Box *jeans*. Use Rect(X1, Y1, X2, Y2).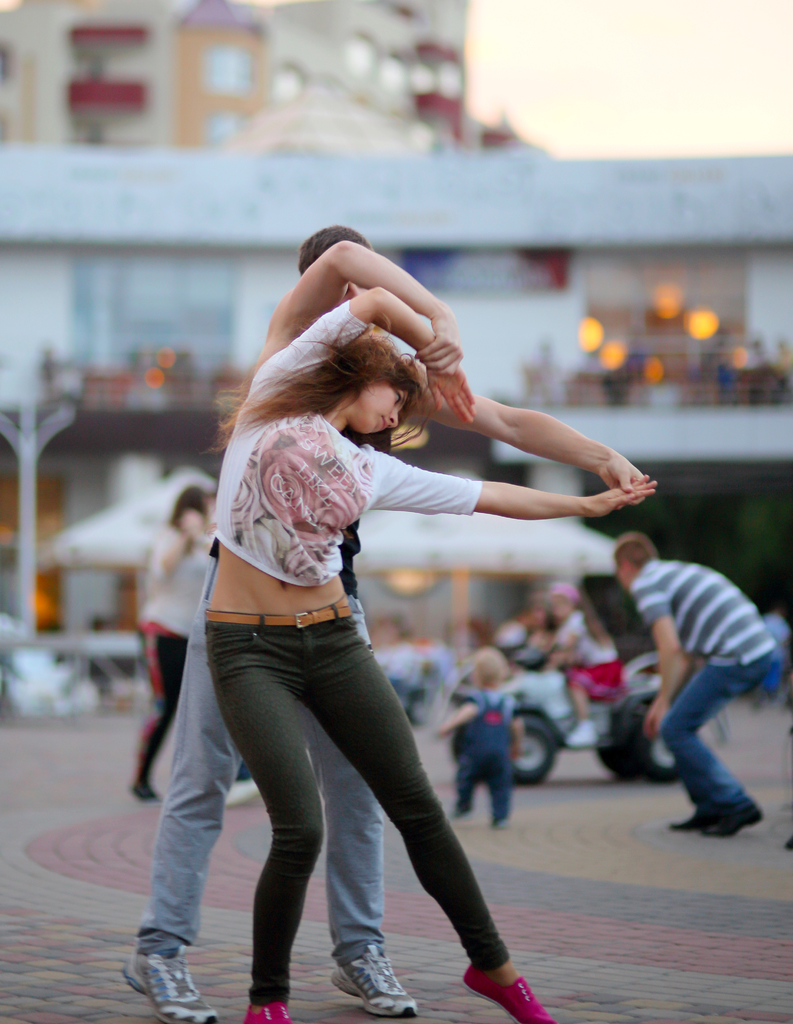
Rect(652, 666, 774, 851).
